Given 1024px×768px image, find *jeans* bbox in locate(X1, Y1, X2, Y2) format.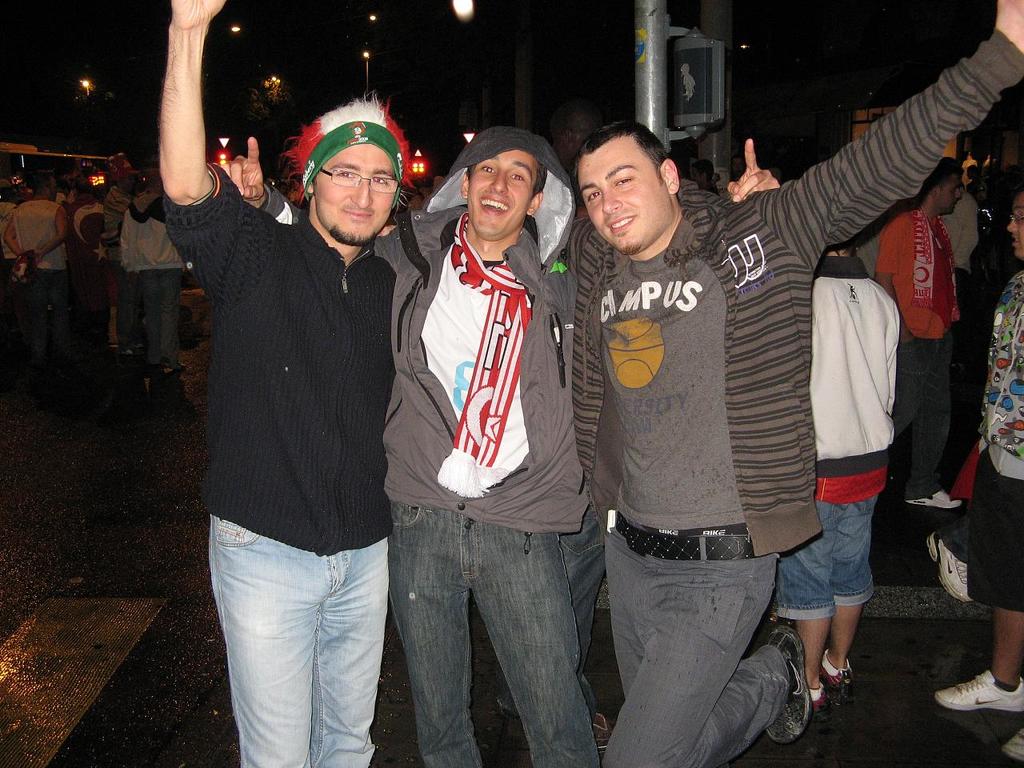
locate(557, 503, 603, 659).
